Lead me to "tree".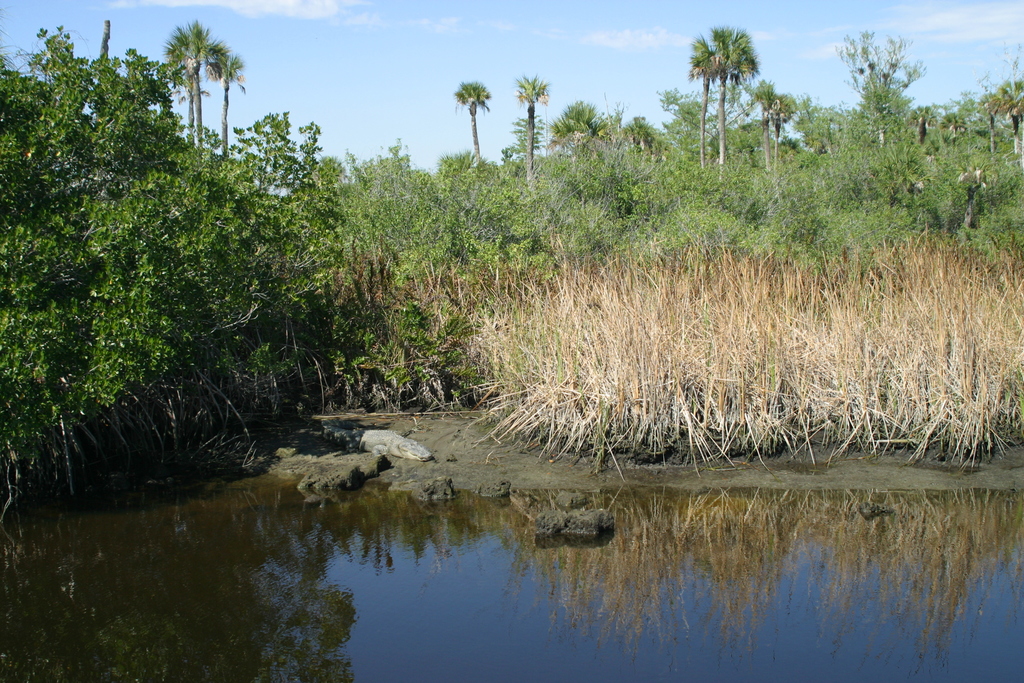
Lead to x1=452, y1=79, x2=489, y2=158.
